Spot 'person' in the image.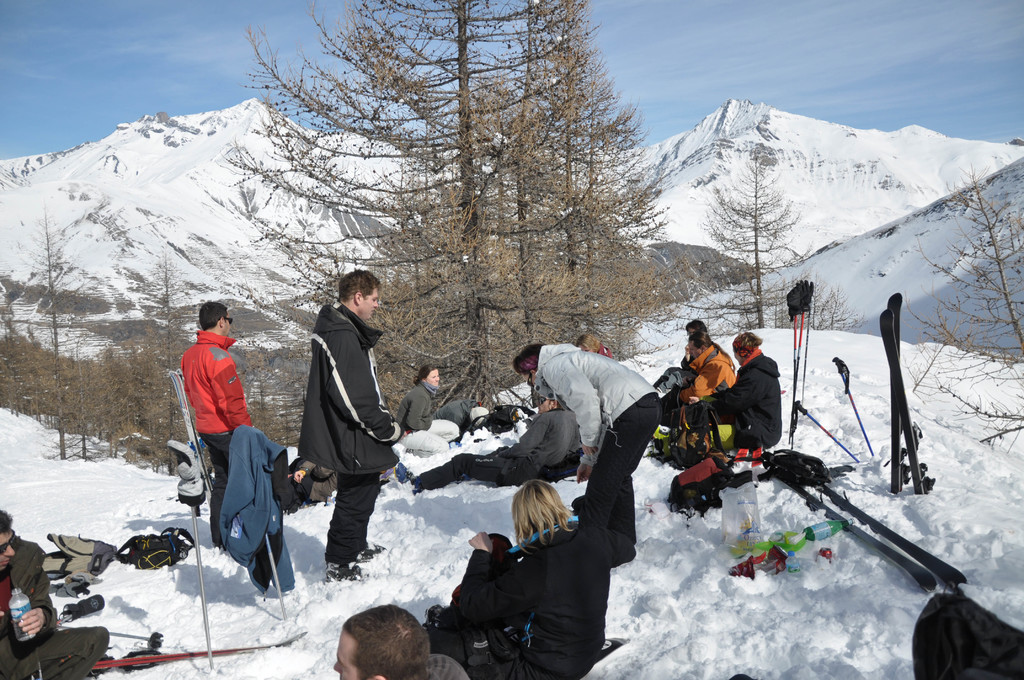
'person' found at BBox(298, 268, 405, 583).
